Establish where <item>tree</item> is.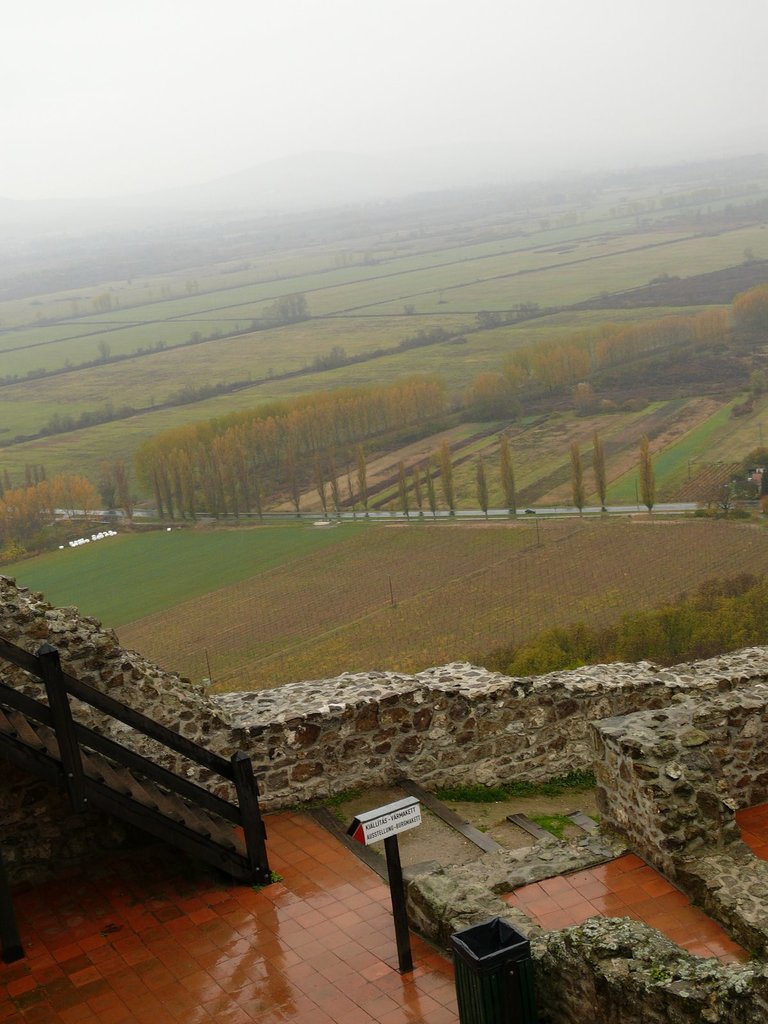
Established at <bbox>423, 456, 442, 517</bbox>.
